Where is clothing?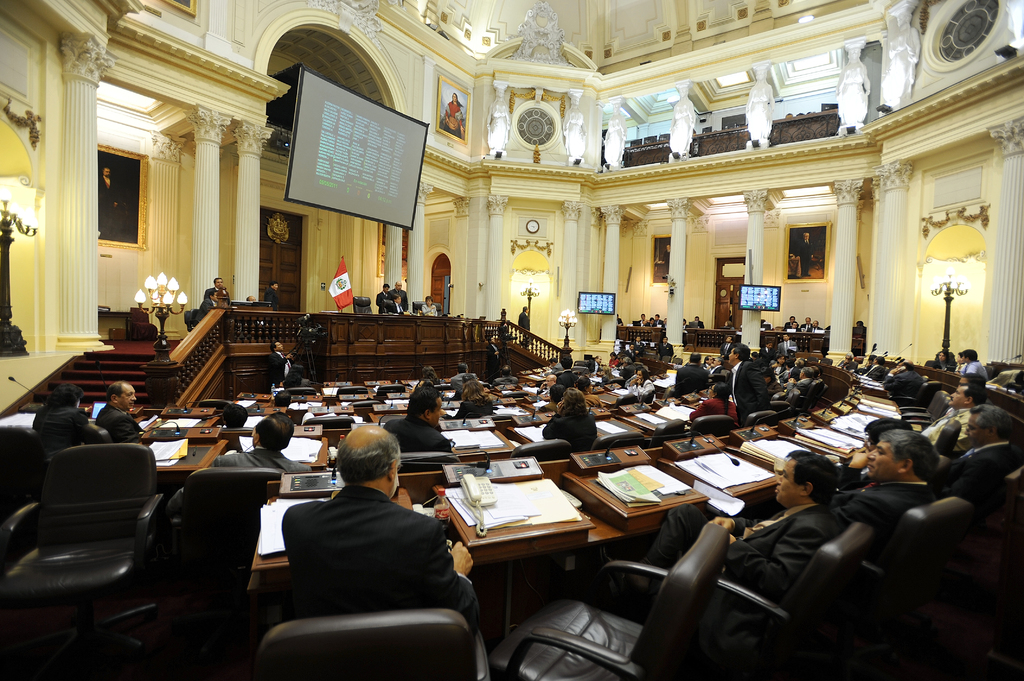
x1=716, y1=364, x2=731, y2=378.
